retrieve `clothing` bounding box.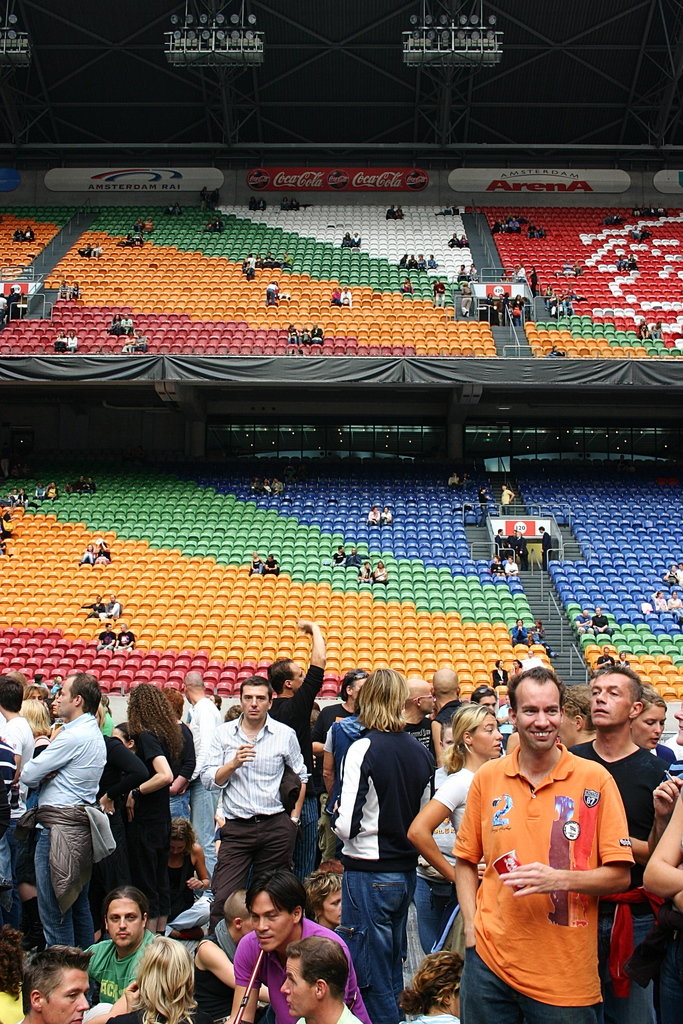
Bounding box: (x1=75, y1=932, x2=150, y2=1018).
